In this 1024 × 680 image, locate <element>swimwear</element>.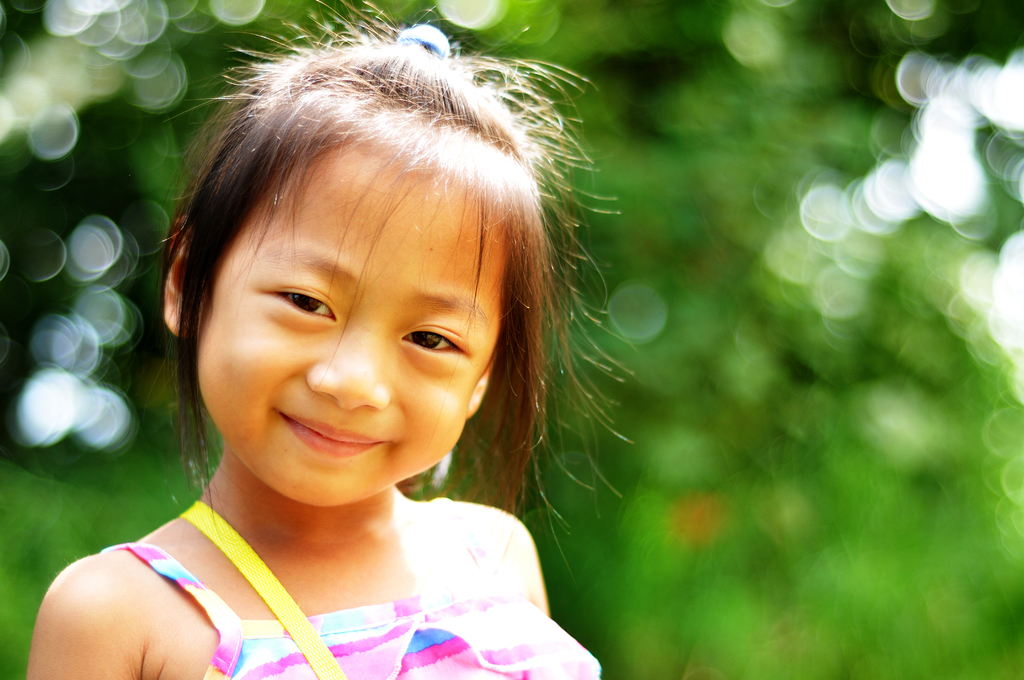
Bounding box: [x1=97, y1=498, x2=604, y2=679].
